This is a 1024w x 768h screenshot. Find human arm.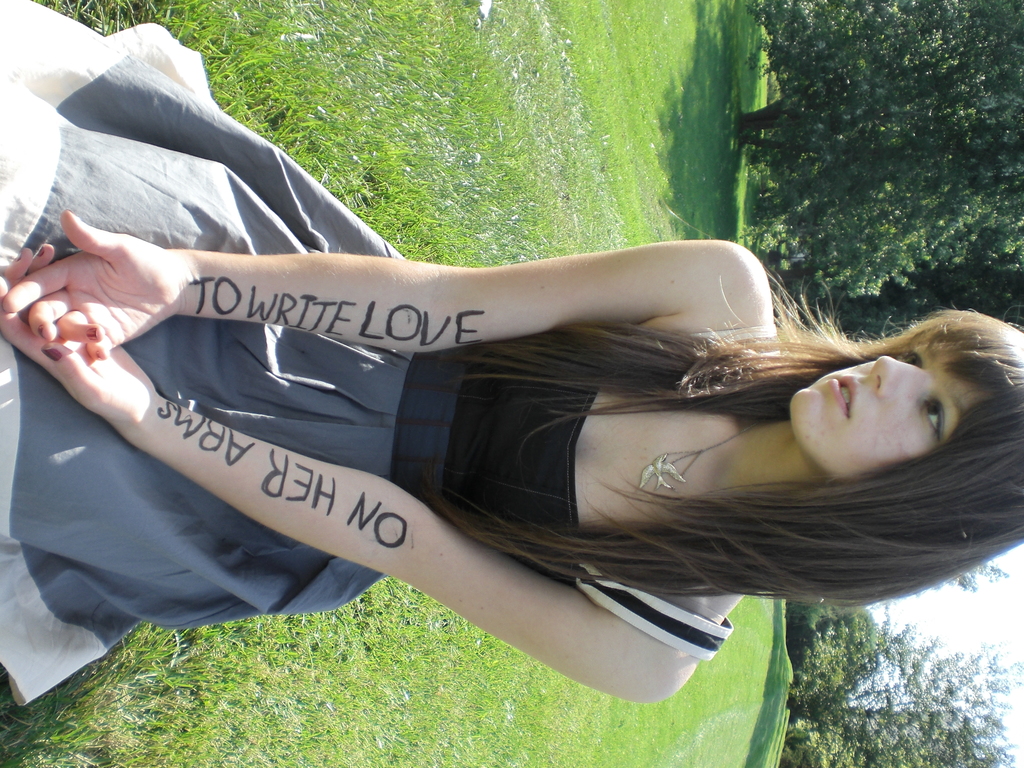
Bounding box: bbox=(0, 237, 697, 703).
